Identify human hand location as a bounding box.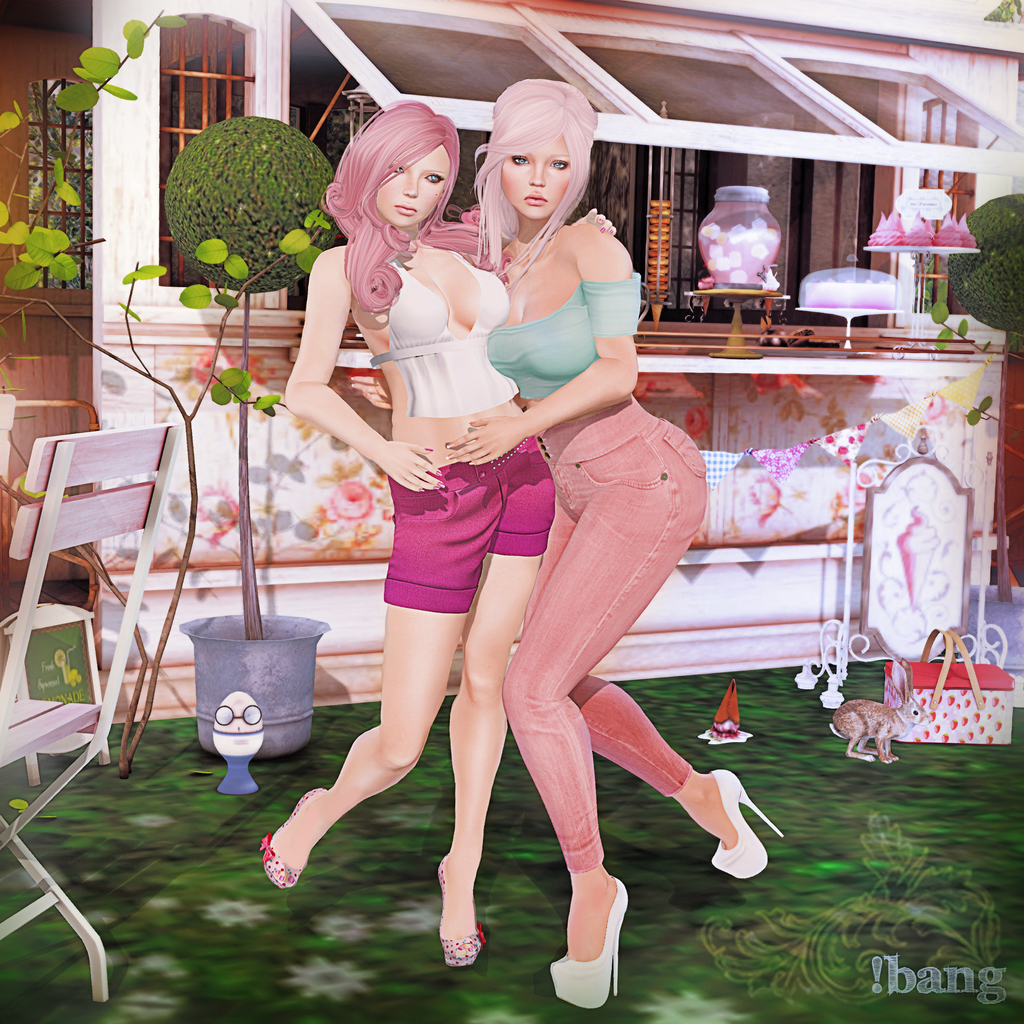
[x1=380, y1=440, x2=445, y2=494].
